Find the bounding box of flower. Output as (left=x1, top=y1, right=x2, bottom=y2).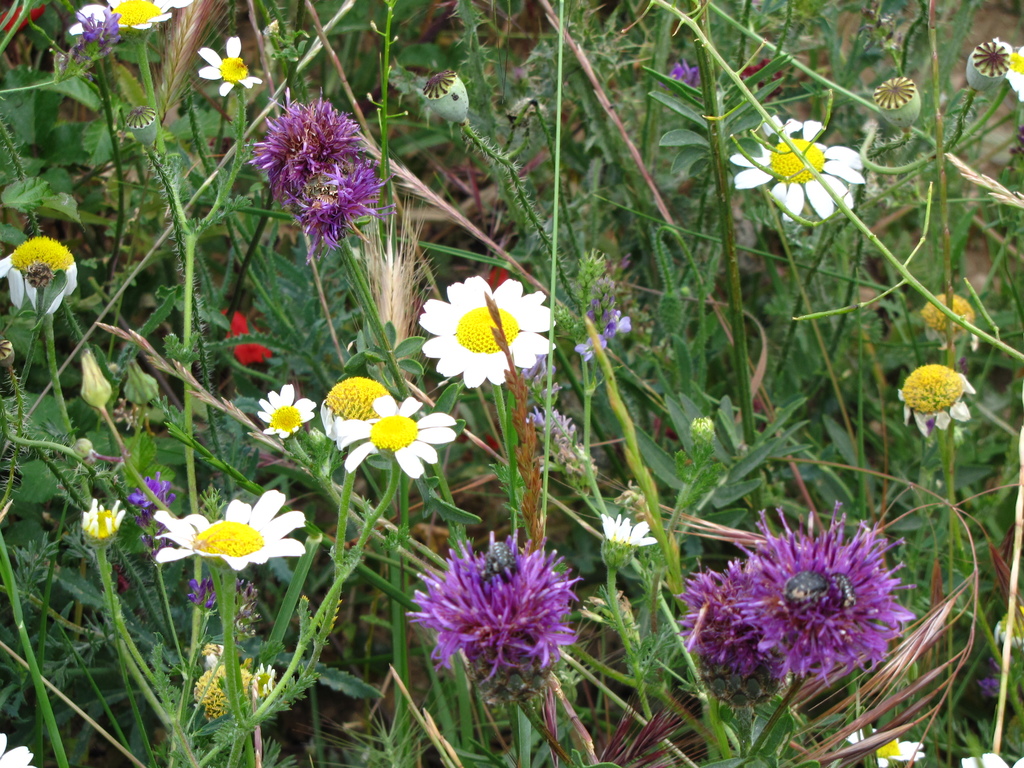
(left=221, top=310, right=278, bottom=368).
